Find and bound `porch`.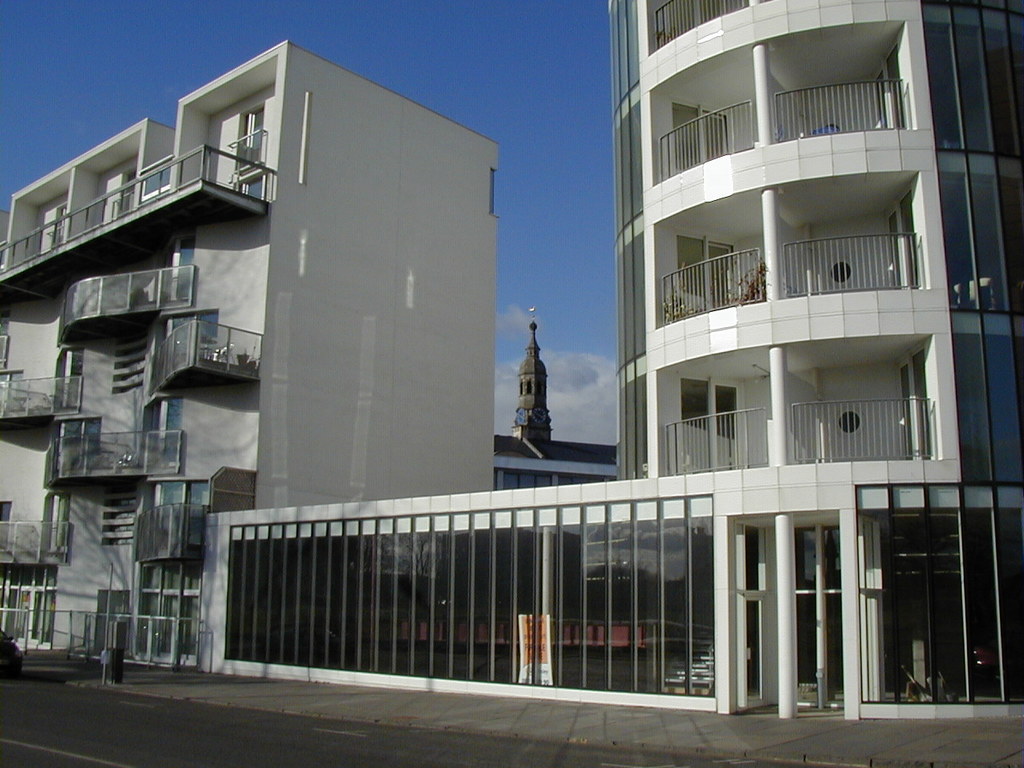
Bound: x1=0, y1=378, x2=82, y2=422.
